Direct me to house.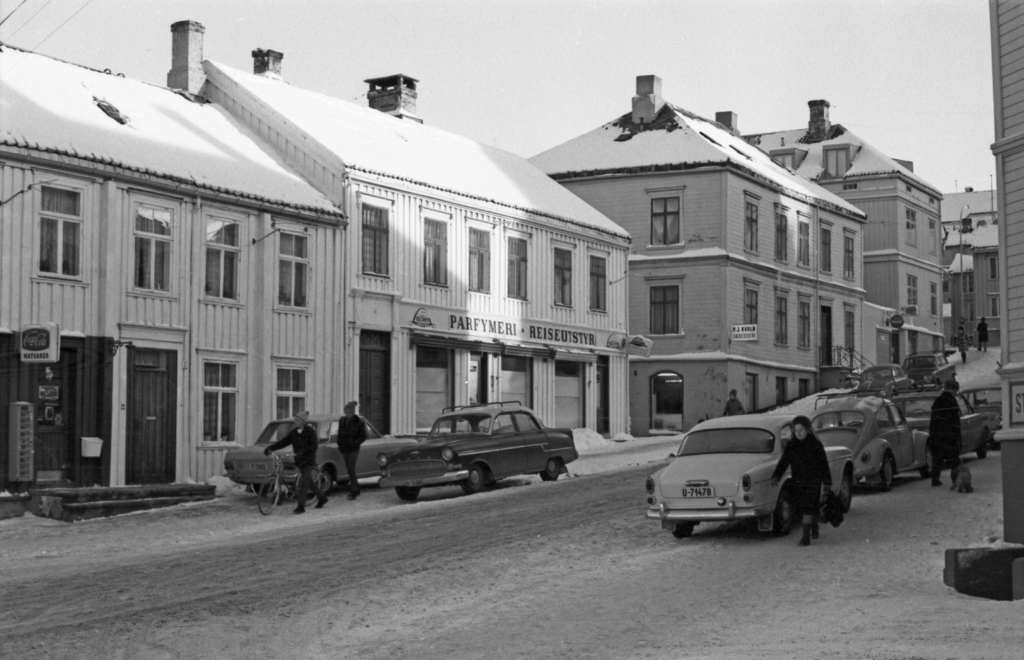
Direction: {"left": 522, "top": 80, "right": 941, "bottom": 409}.
